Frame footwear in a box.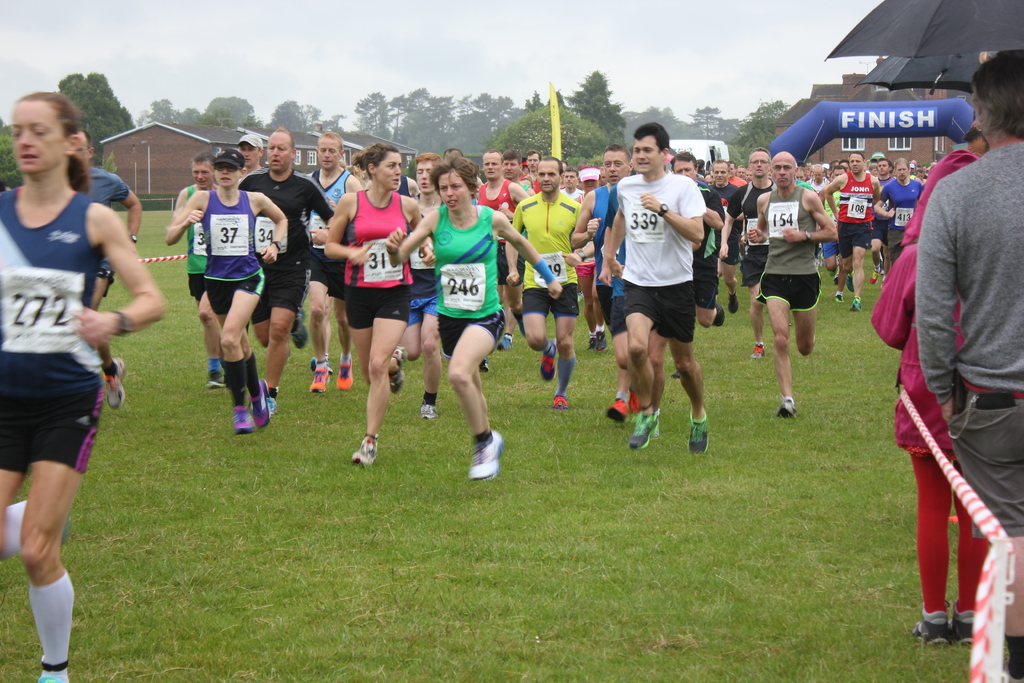
<box>346,432,383,468</box>.
